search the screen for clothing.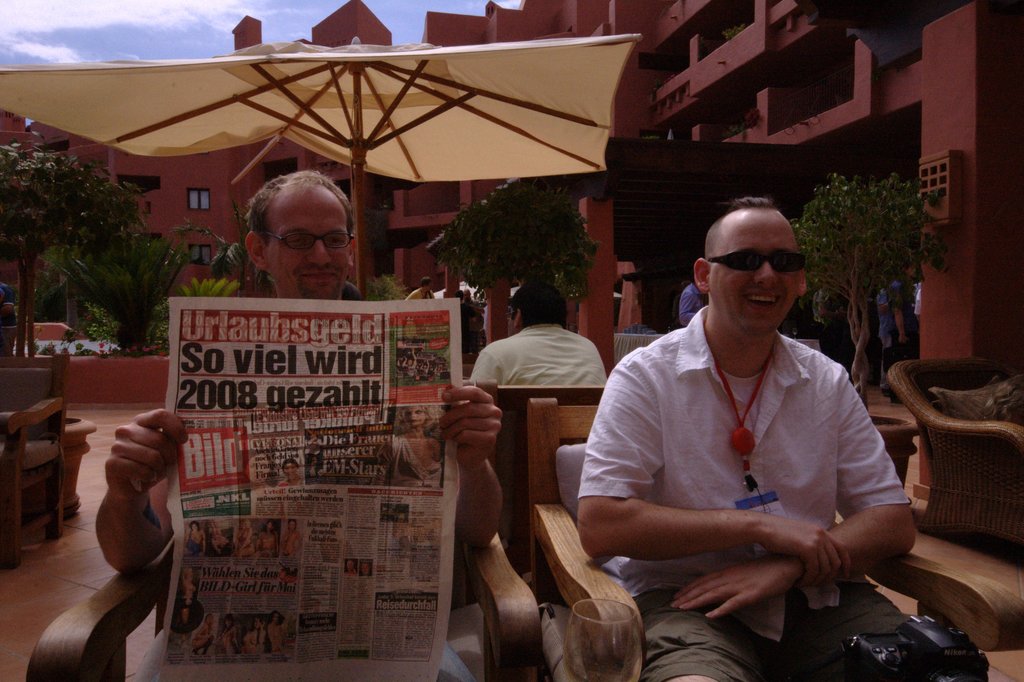
Found at {"x1": 473, "y1": 321, "x2": 608, "y2": 387}.
